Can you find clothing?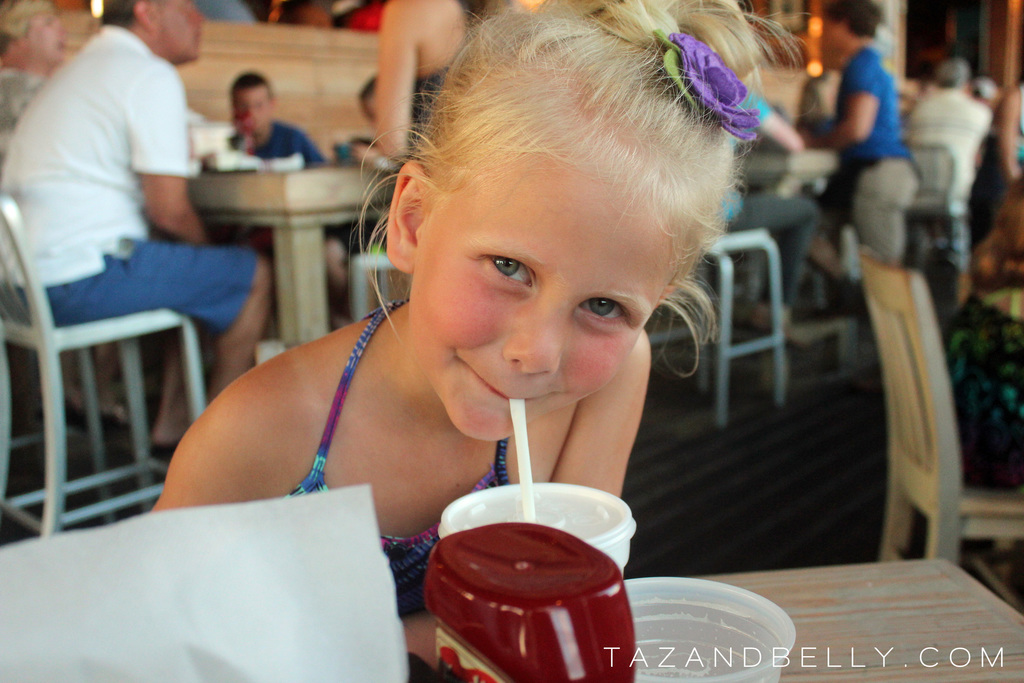
Yes, bounding box: <bbox>205, 120, 325, 165</bbox>.
